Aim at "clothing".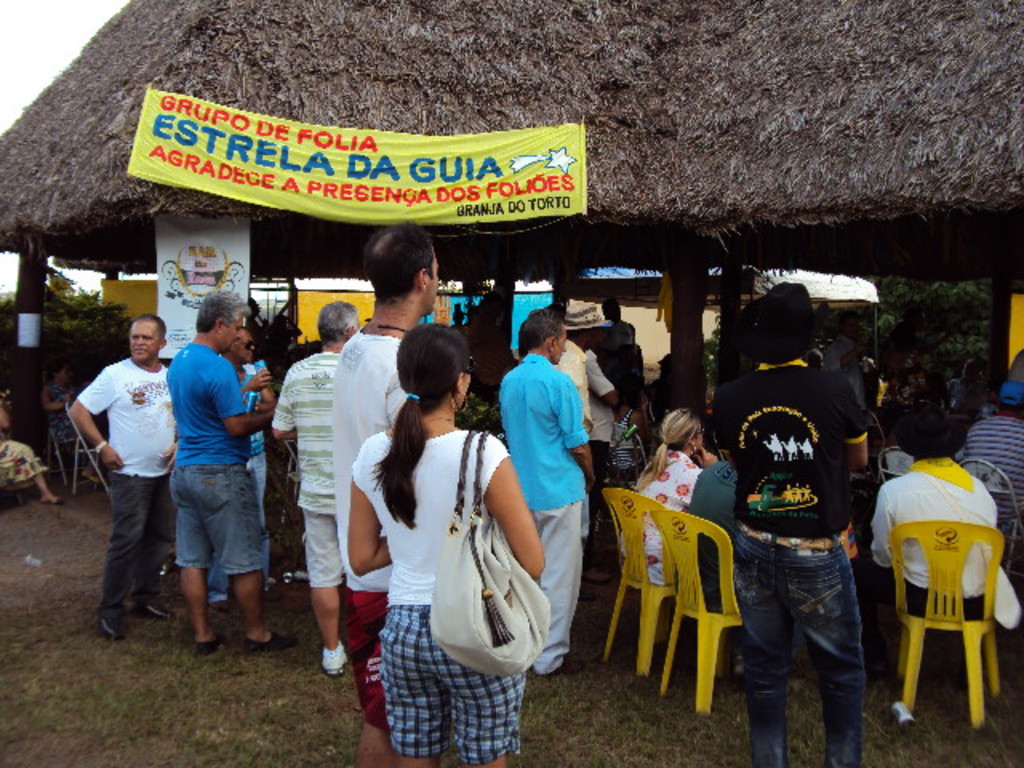
Aimed at rect(170, 462, 267, 574).
